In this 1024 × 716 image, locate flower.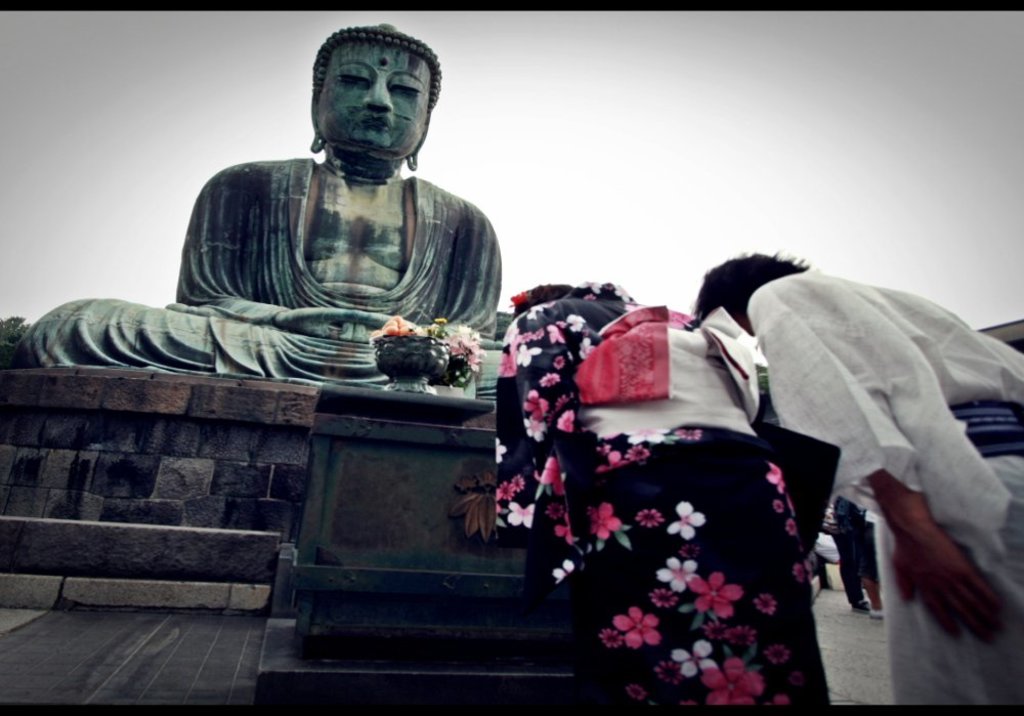
Bounding box: <box>523,417,548,440</box>.
